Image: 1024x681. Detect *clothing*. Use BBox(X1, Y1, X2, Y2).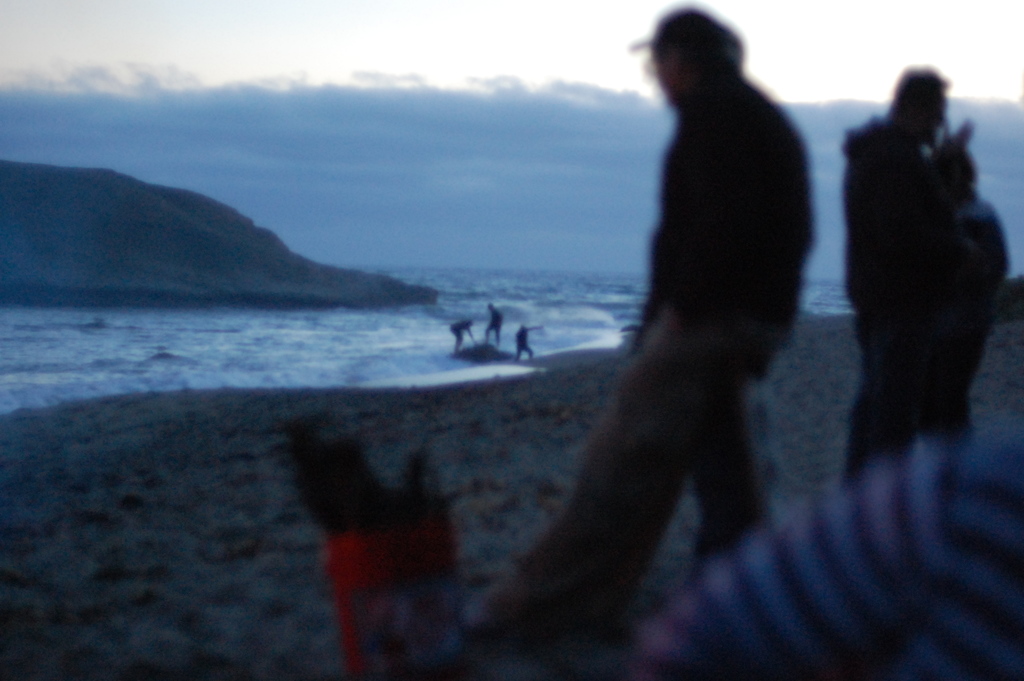
BBox(600, 2, 835, 505).
